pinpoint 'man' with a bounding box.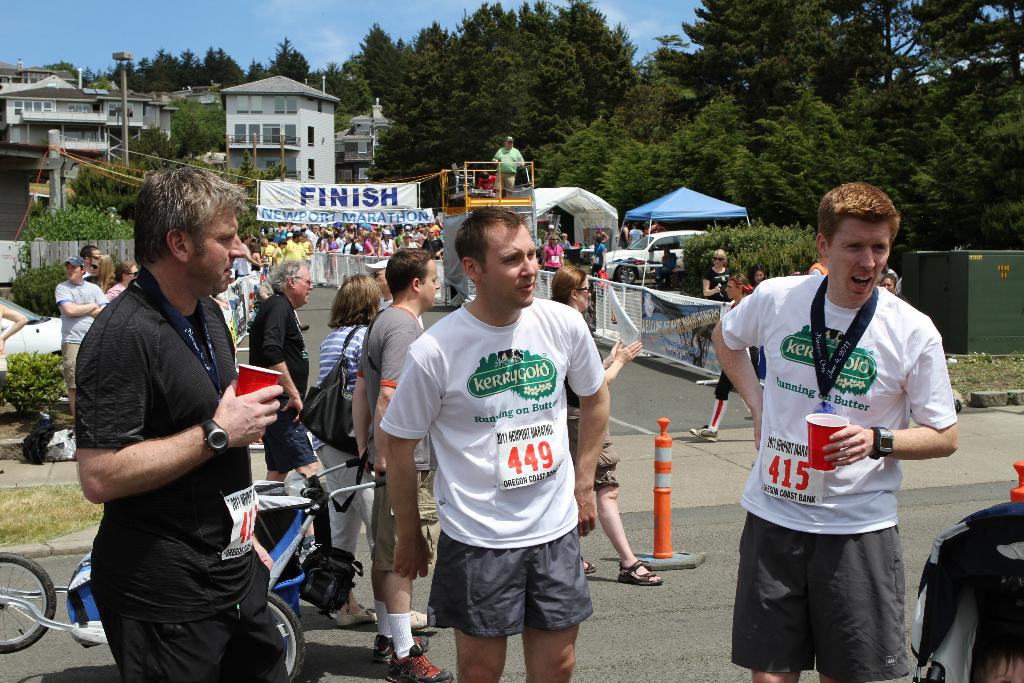
bbox=(487, 139, 525, 199).
